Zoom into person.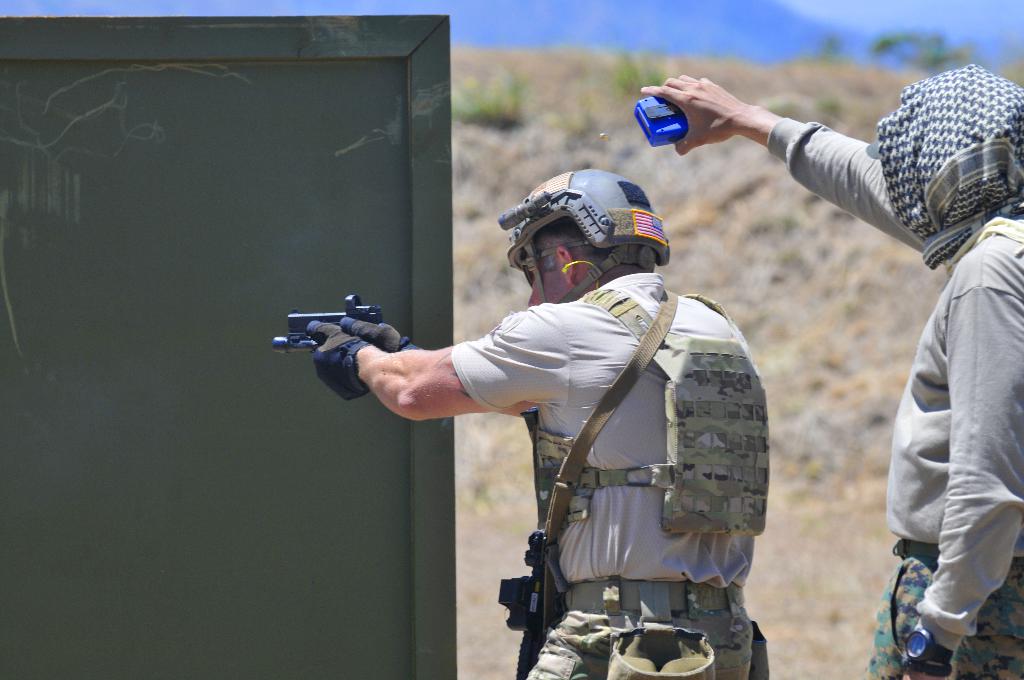
Zoom target: <box>302,166,772,679</box>.
